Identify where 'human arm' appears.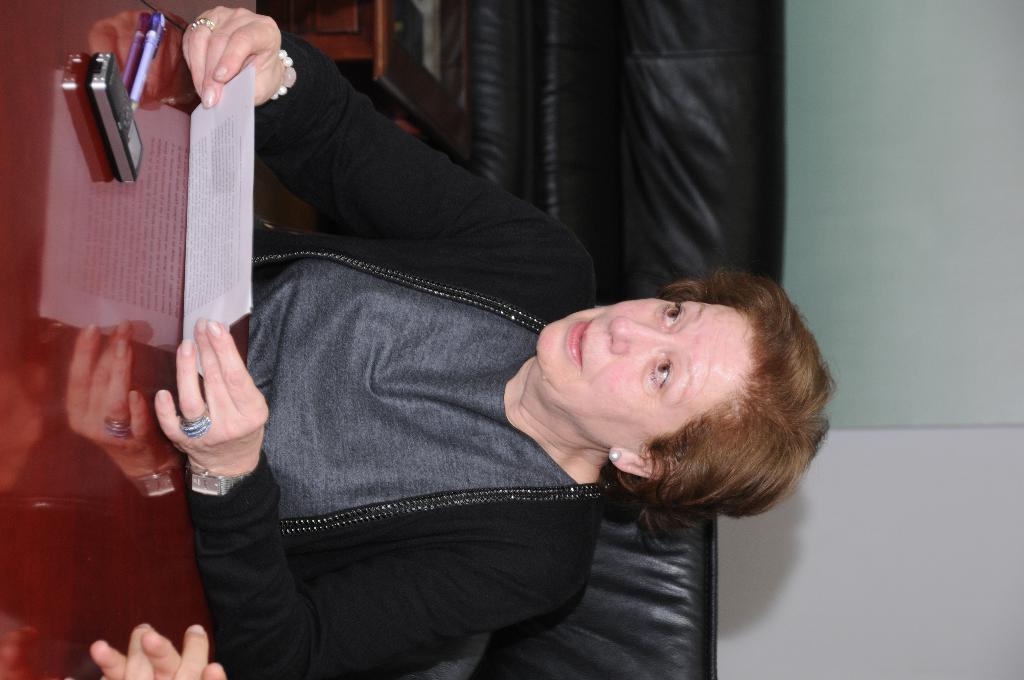
Appears at detection(155, 318, 601, 678).
